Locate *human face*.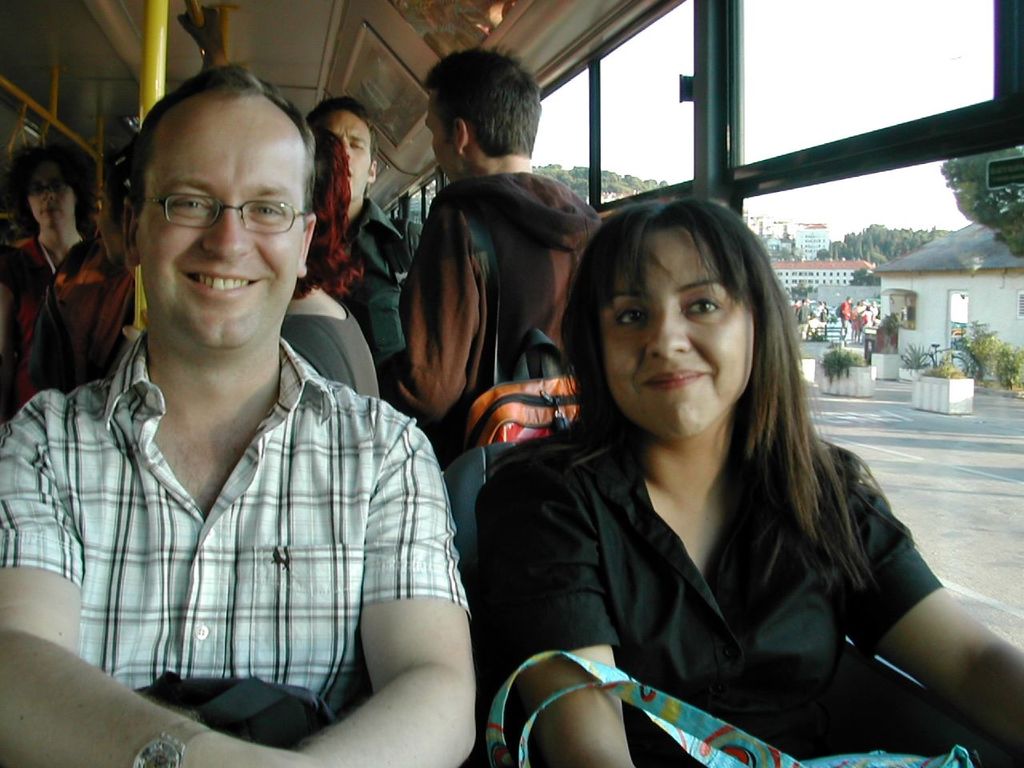
Bounding box: pyautogui.locateOnScreen(590, 253, 750, 449).
